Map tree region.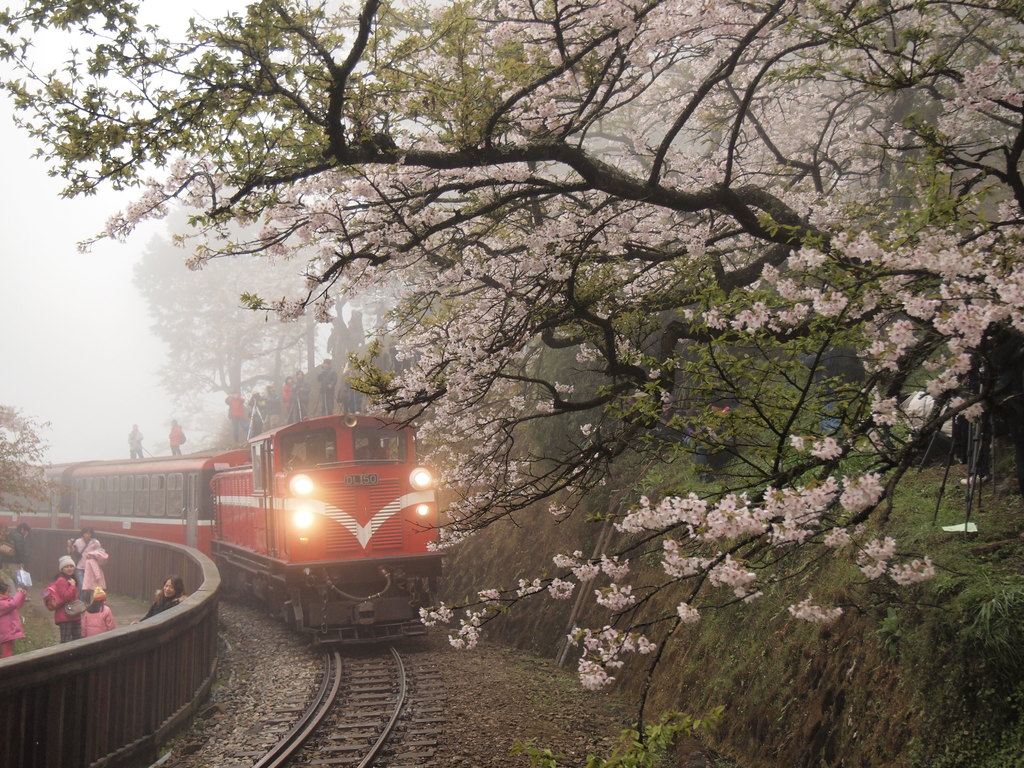
Mapped to select_region(534, 262, 639, 465).
